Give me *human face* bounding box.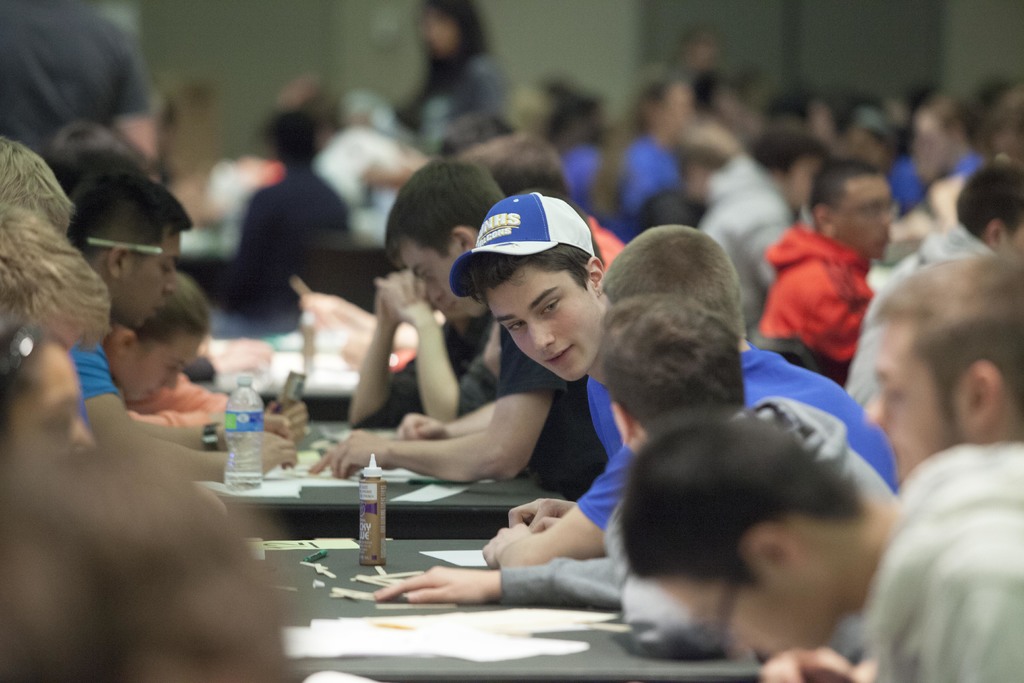
<bbox>787, 157, 822, 208</bbox>.
